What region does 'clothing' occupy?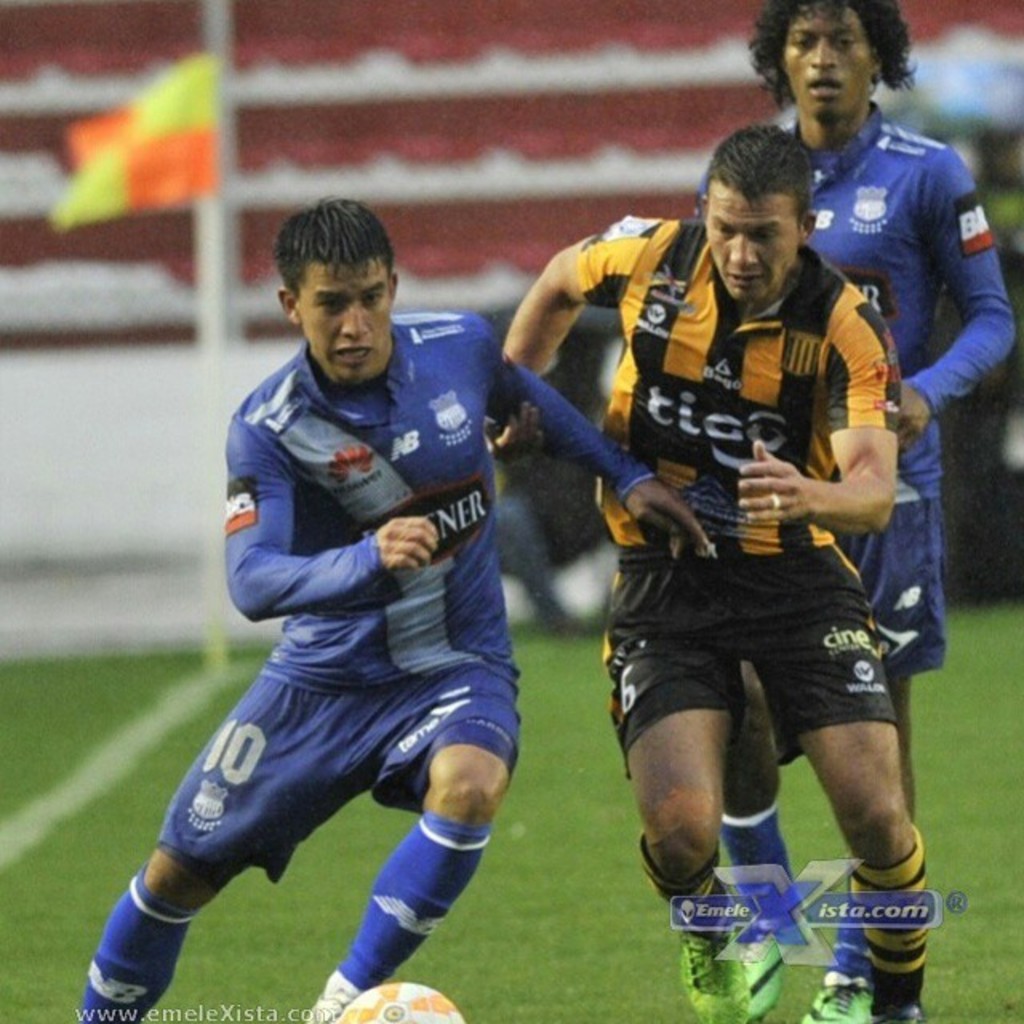
select_region(155, 317, 654, 888).
